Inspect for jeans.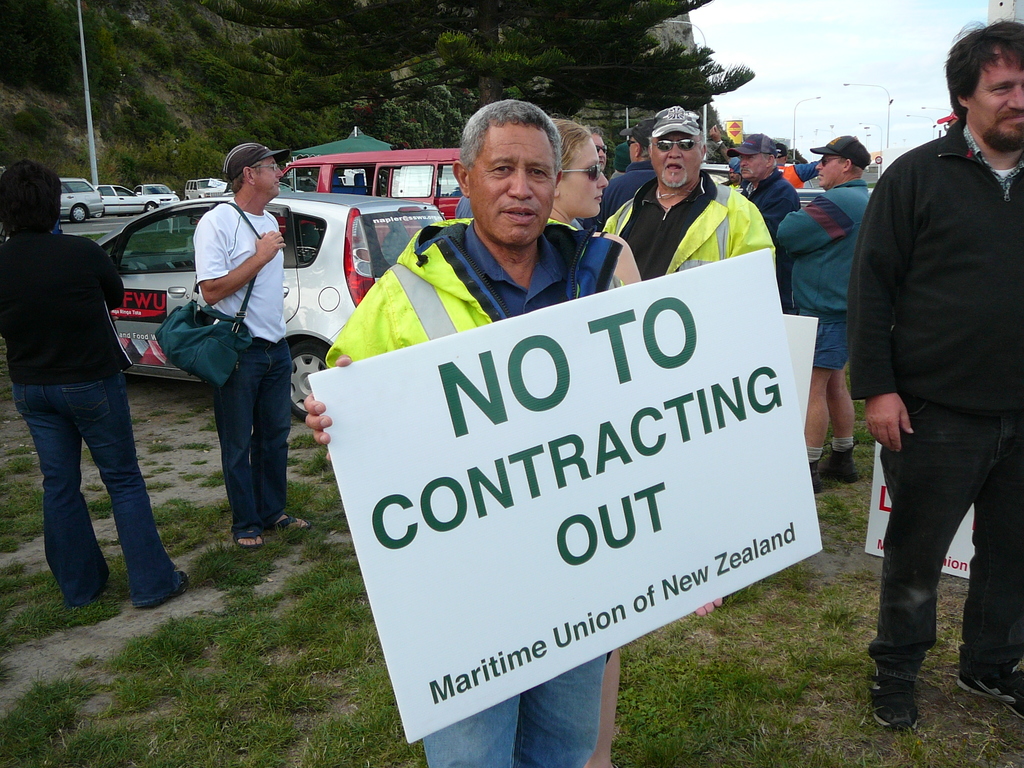
Inspection: box=[426, 656, 602, 767].
